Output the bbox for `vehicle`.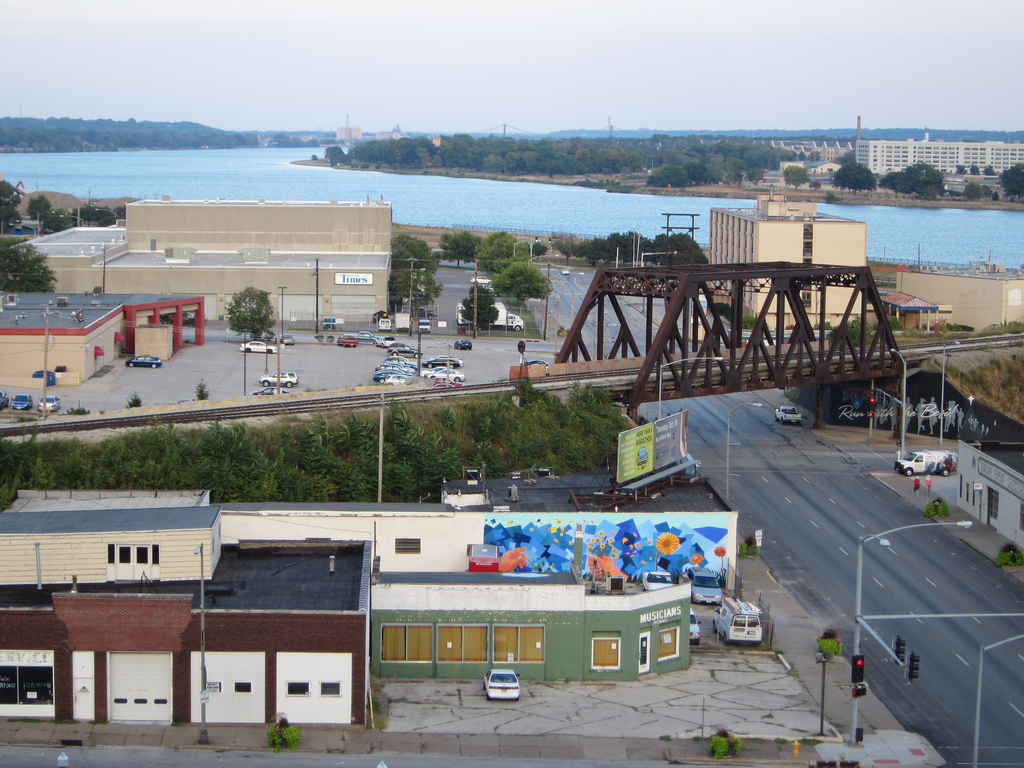
387 339 420 357.
